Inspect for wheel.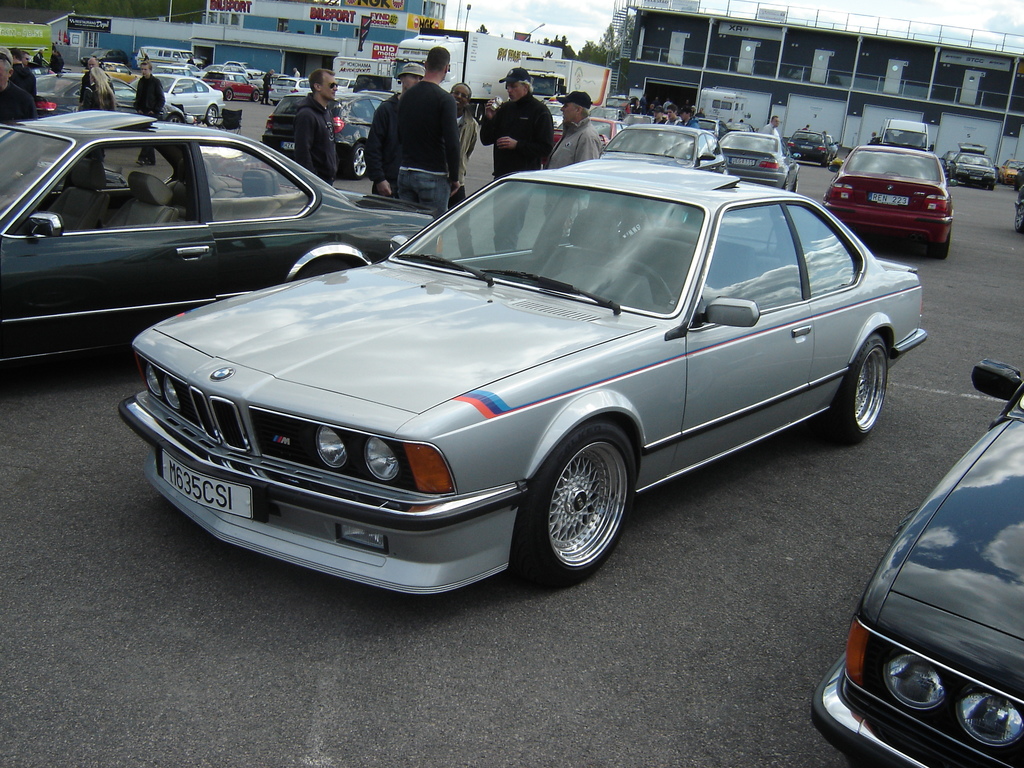
Inspection: bbox(205, 103, 216, 127).
